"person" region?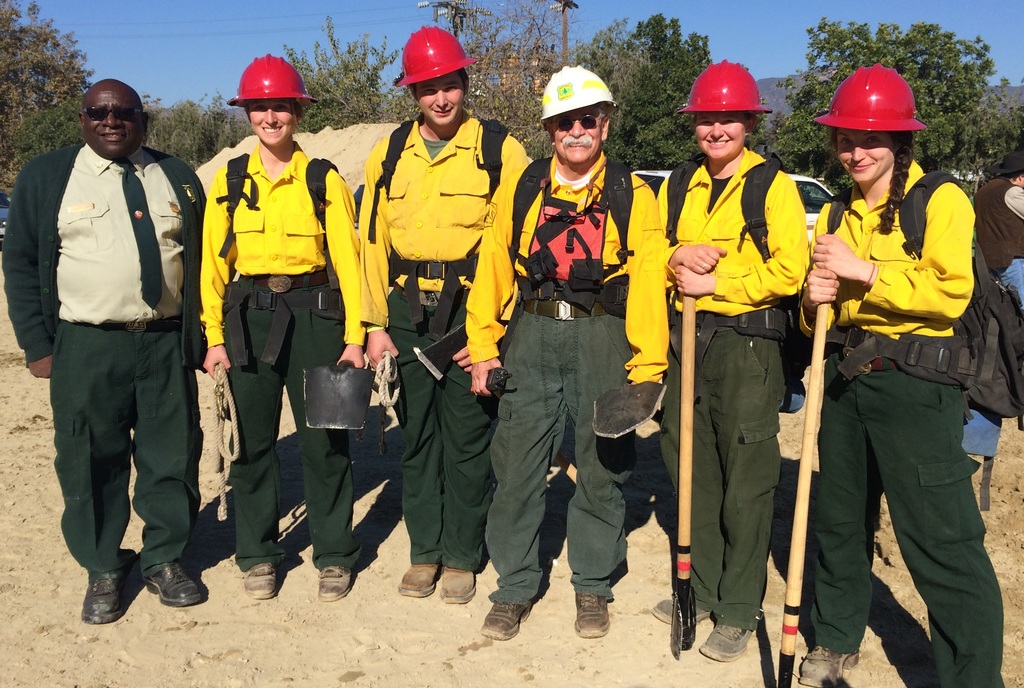
pyautogui.locateOnScreen(653, 60, 807, 663)
